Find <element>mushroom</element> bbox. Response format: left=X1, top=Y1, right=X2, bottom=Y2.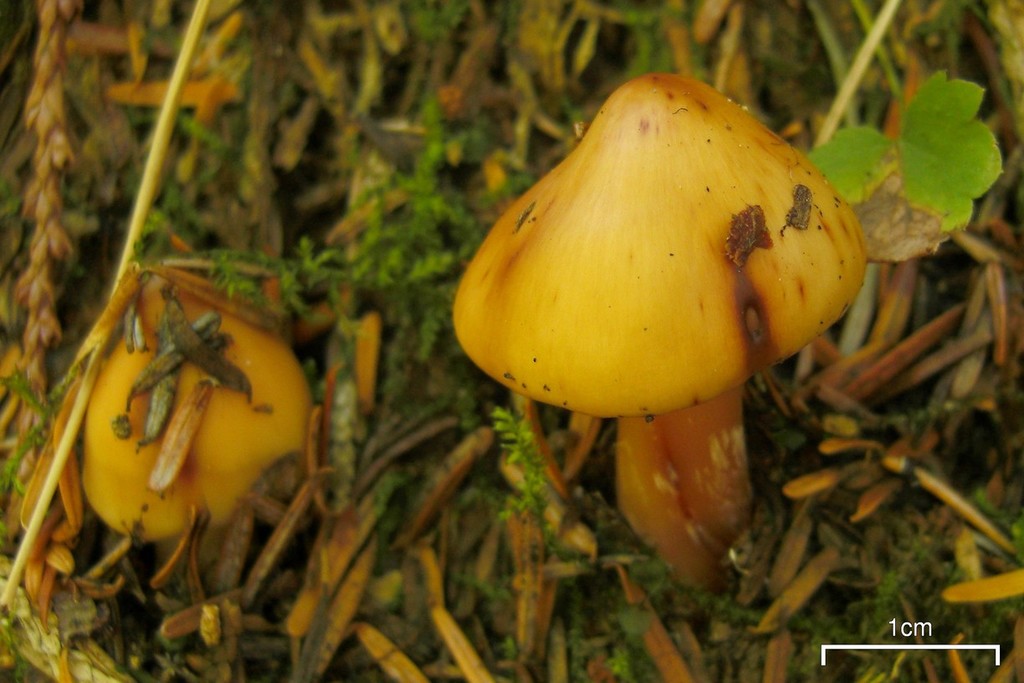
left=458, top=74, right=866, bottom=601.
